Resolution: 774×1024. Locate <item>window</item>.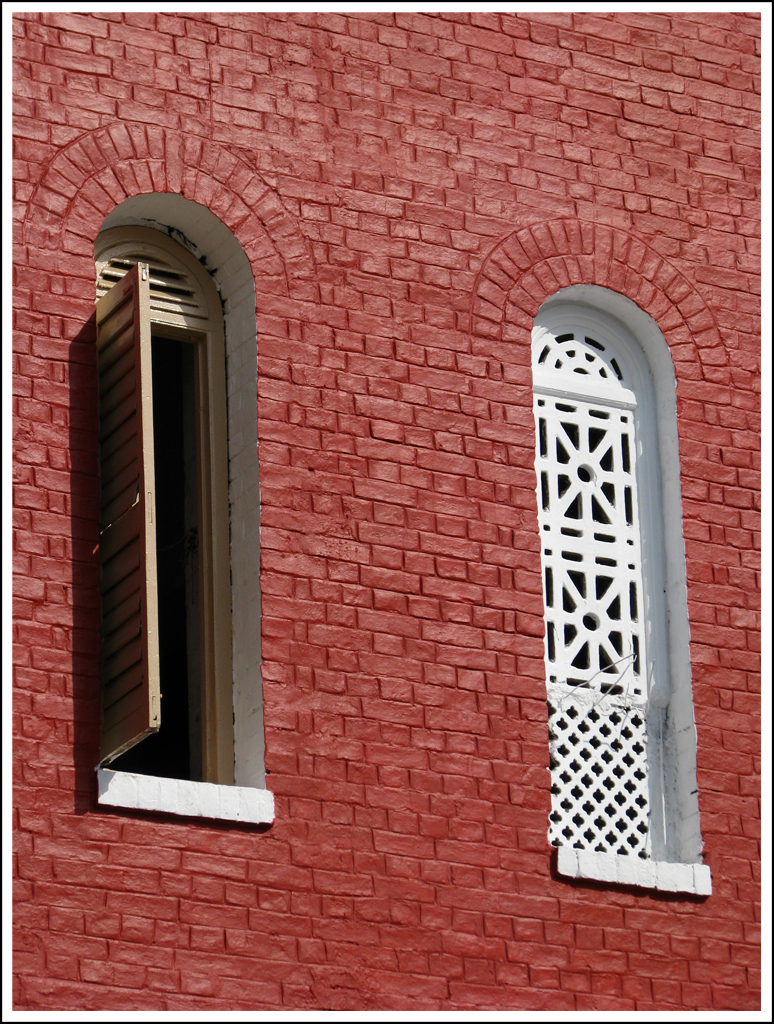
(78, 205, 253, 820).
